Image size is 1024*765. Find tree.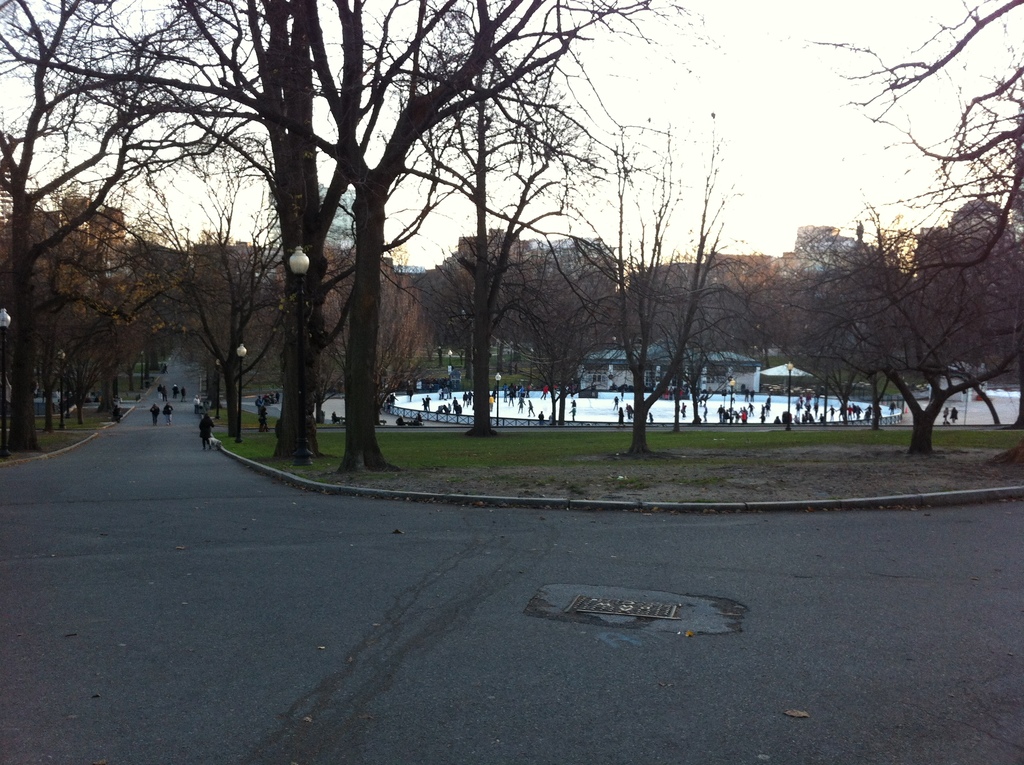
(727, 0, 1023, 456).
